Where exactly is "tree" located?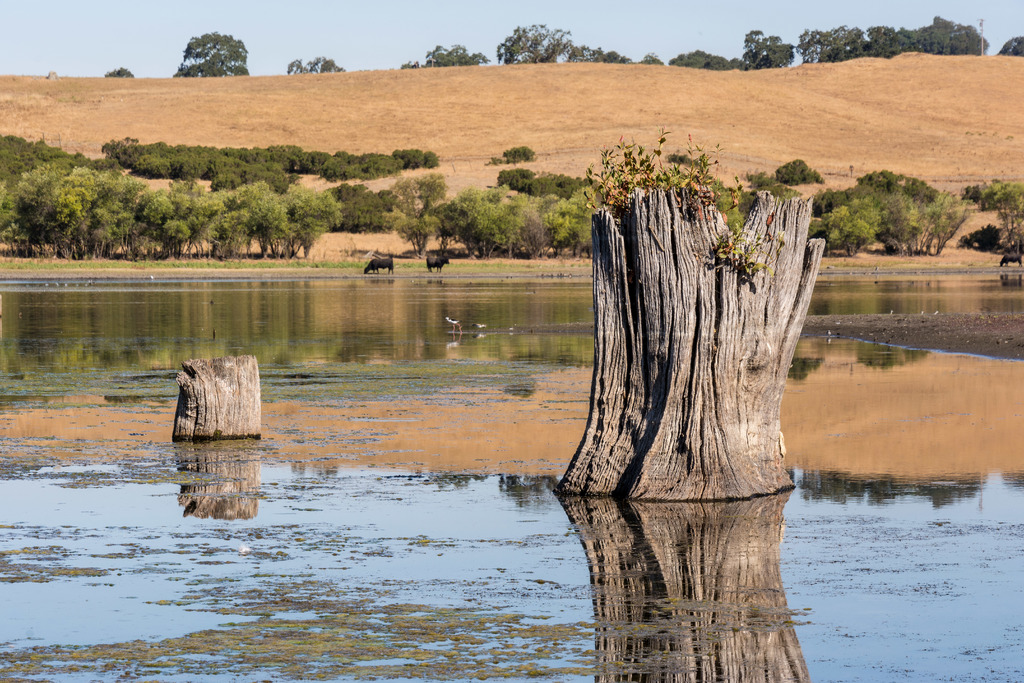
Its bounding box is bbox(493, 24, 603, 68).
